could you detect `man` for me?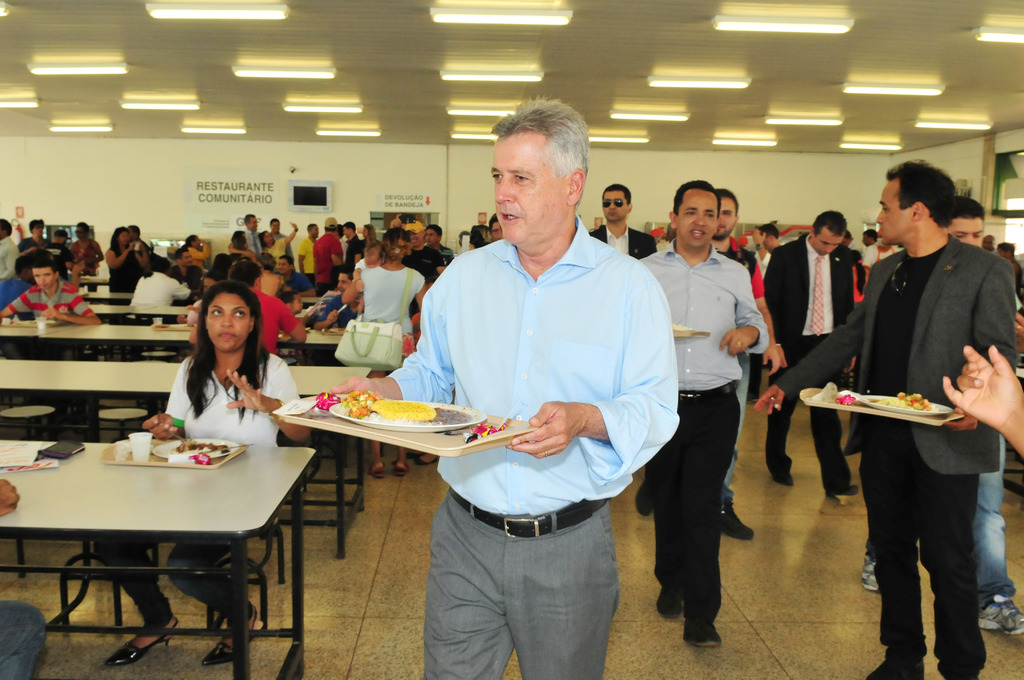
Detection result: box(129, 264, 189, 320).
